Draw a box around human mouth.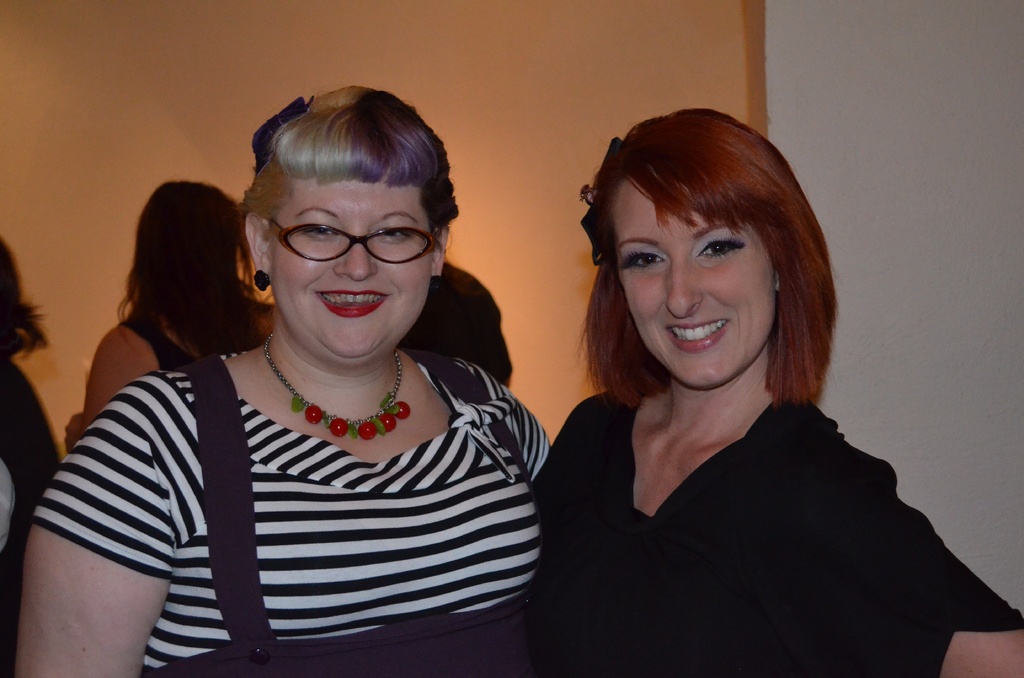
[664, 320, 735, 349].
